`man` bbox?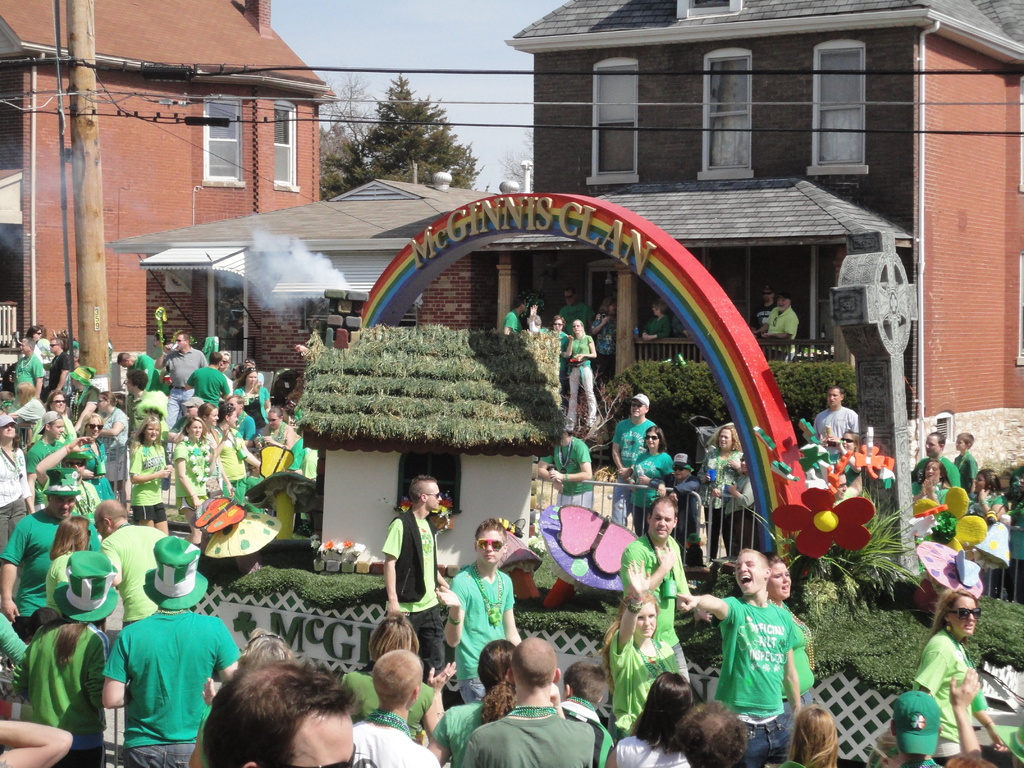
BBox(31, 403, 63, 459)
